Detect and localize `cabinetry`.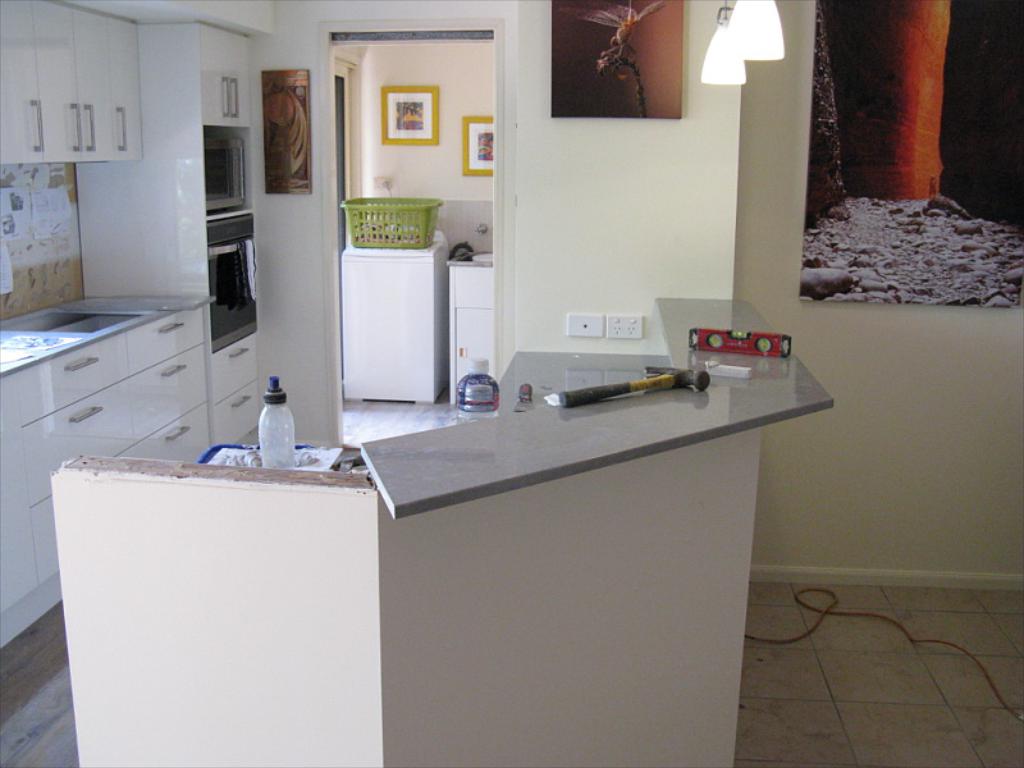
Localized at BBox(0, 0, 145, 157).
